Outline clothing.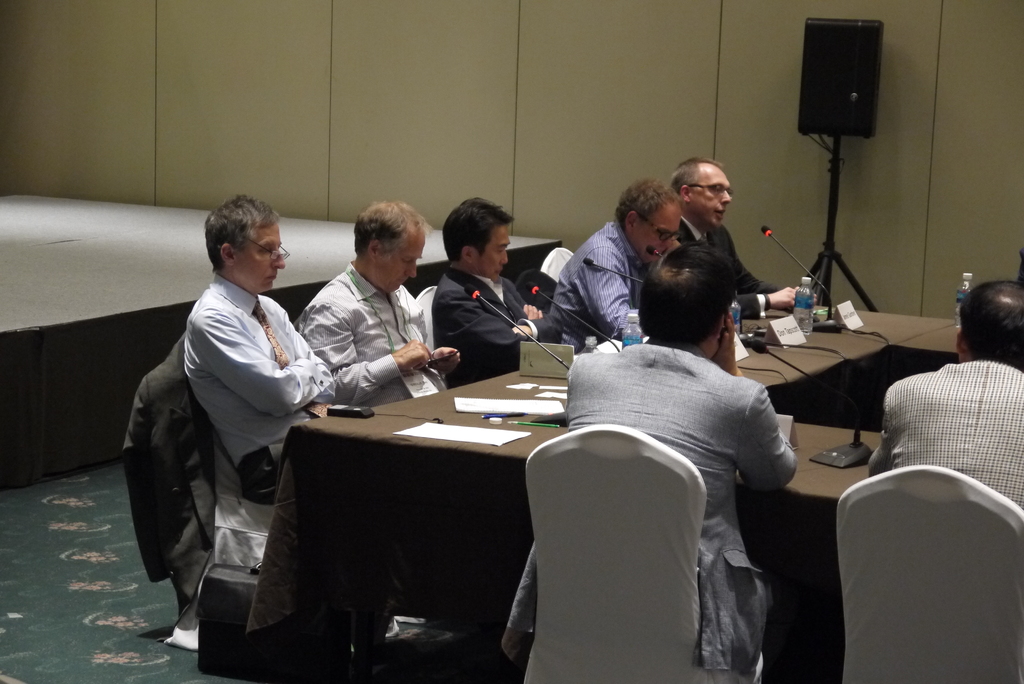
Outline: pyautogui.locateOnScreen(673, 214, 776, 316).
